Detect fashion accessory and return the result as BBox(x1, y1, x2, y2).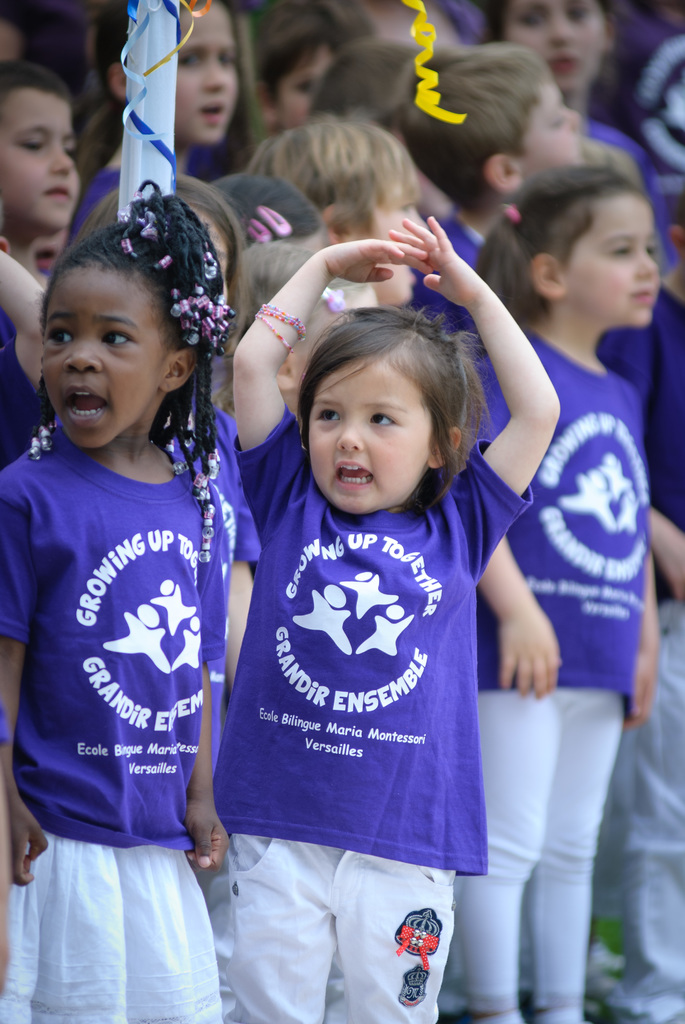
BBox(247, 214, 271, 245).
